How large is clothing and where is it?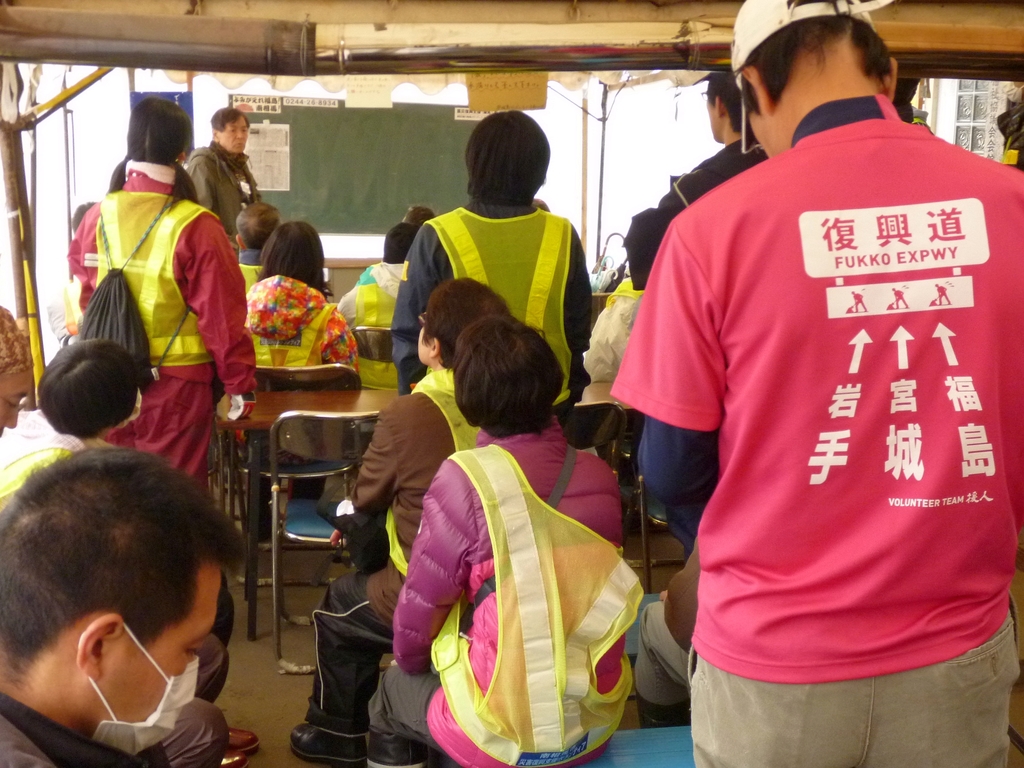
Bounding box: (326,257,397,388).
